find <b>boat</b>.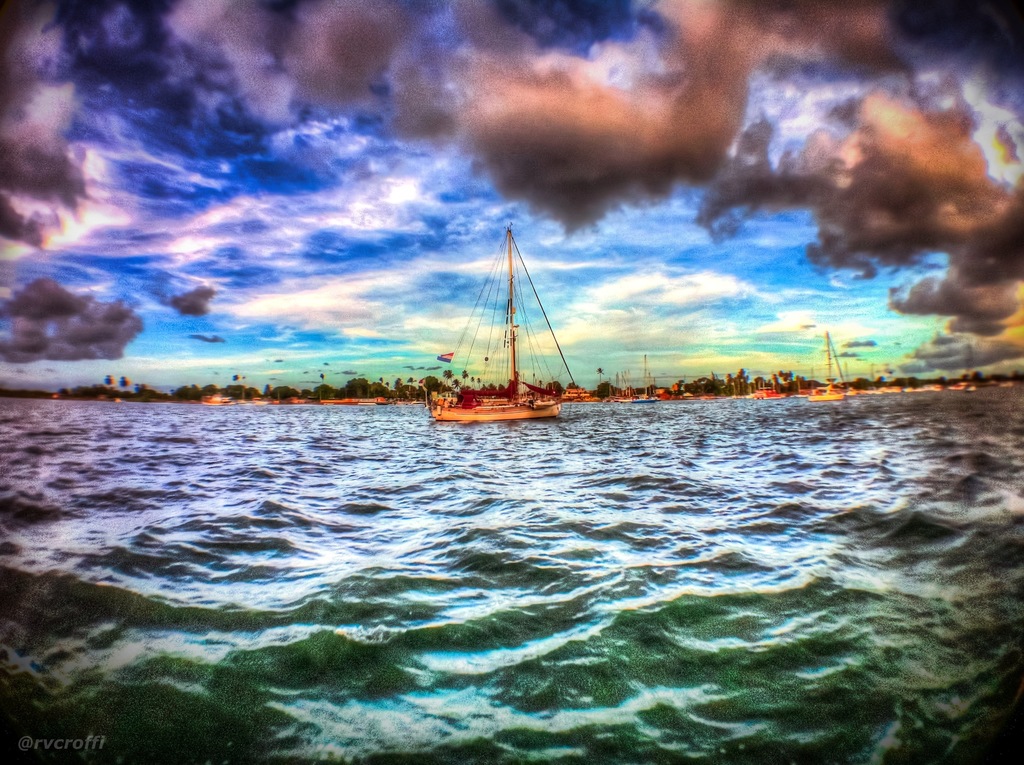
[left=807, top=320, right=852, bottom=400].
